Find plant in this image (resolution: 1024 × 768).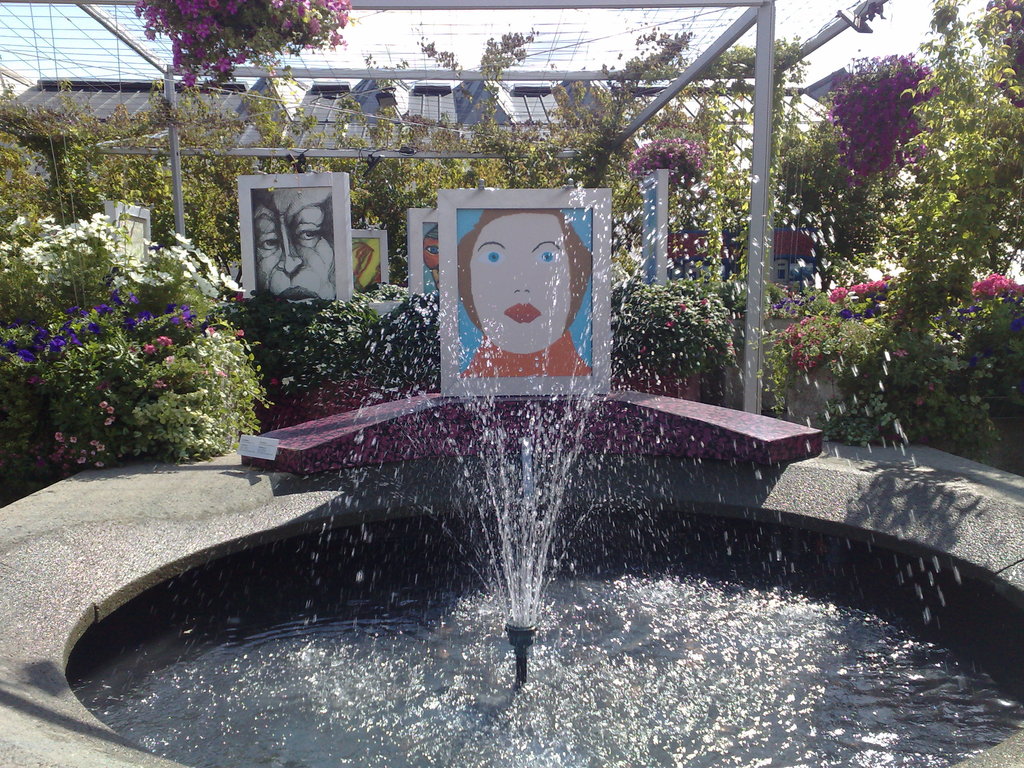
left=784, top=257, right=1023, bottom=452.
